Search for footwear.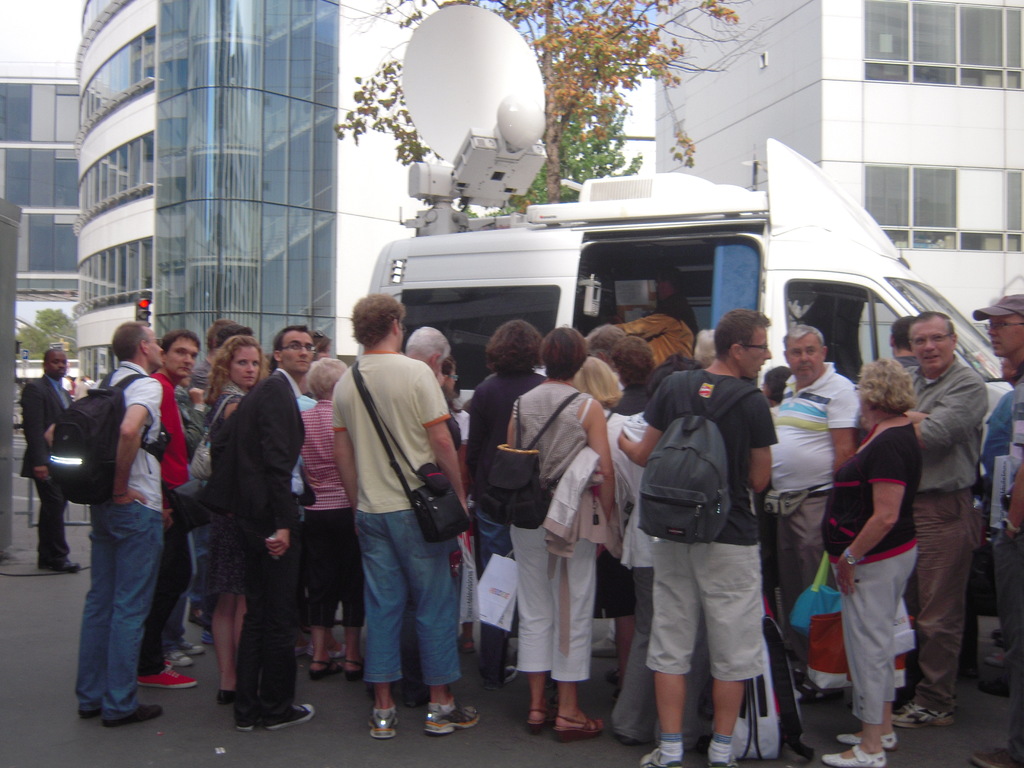
Found at [x1=341, y1=656, x2=366, y2=682].
